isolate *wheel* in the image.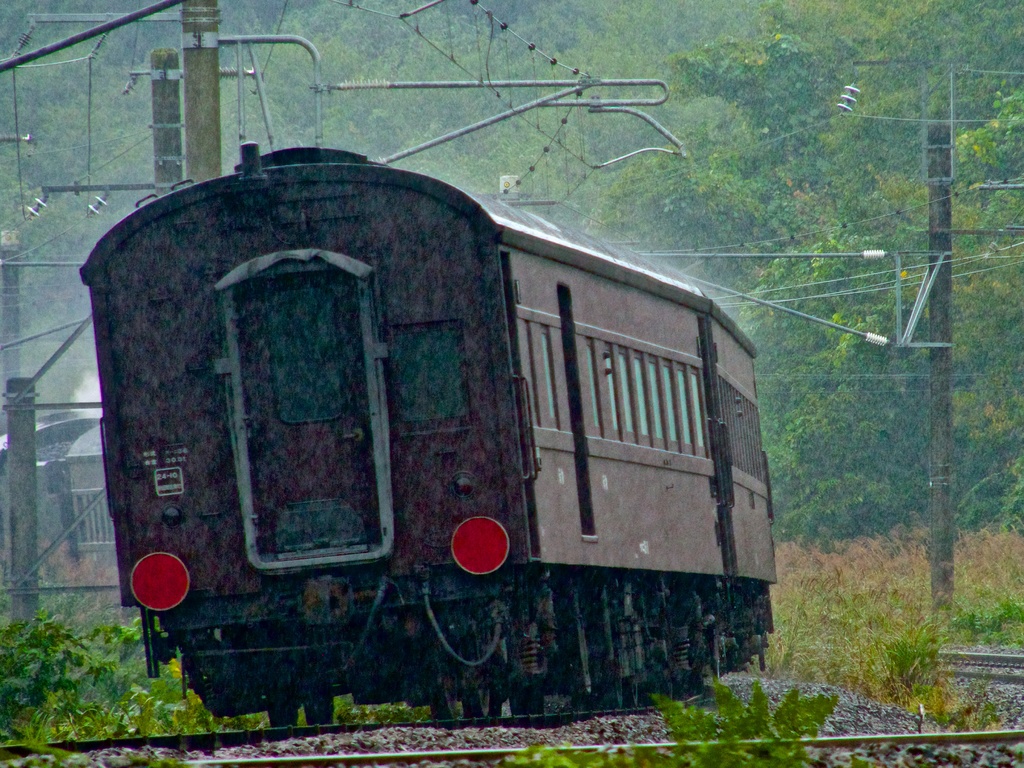
Isolated region: box=[508, 662, 545, 719].
